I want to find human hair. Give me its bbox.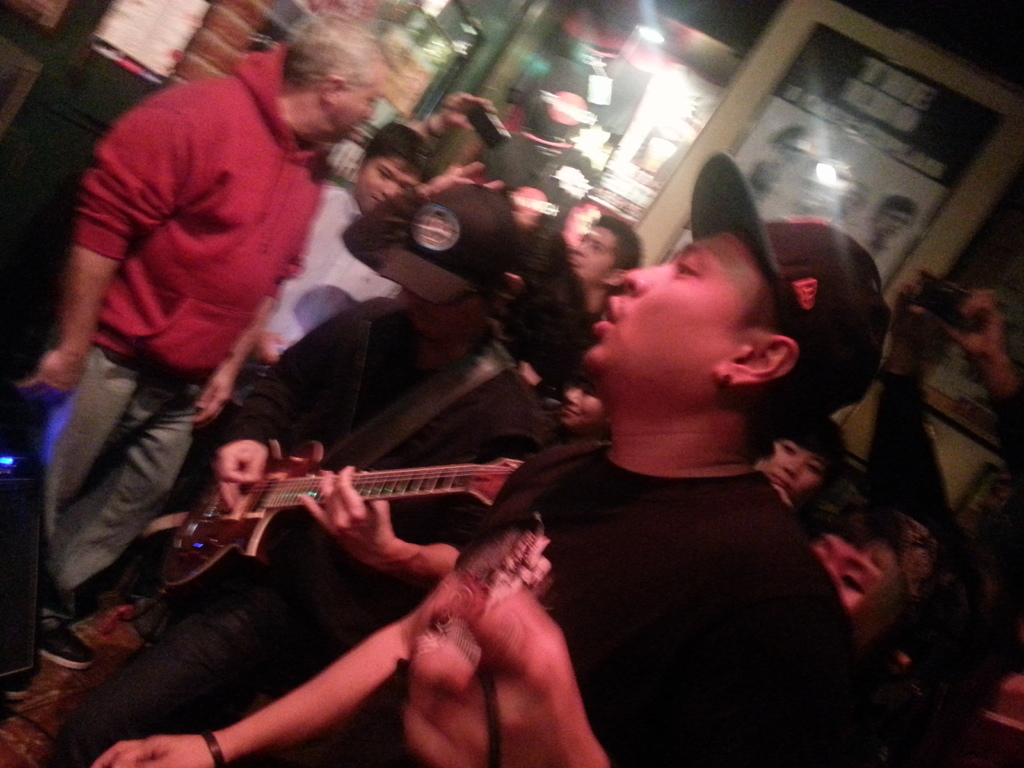
276, 12, 381, 95.
